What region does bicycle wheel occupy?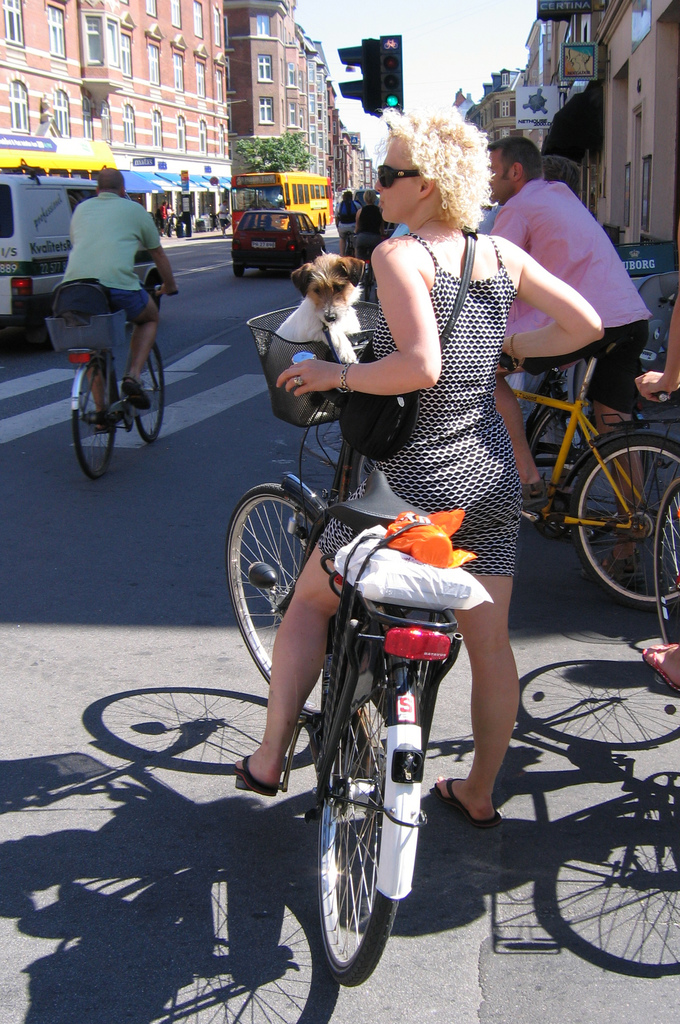
[527,394,646,540].
